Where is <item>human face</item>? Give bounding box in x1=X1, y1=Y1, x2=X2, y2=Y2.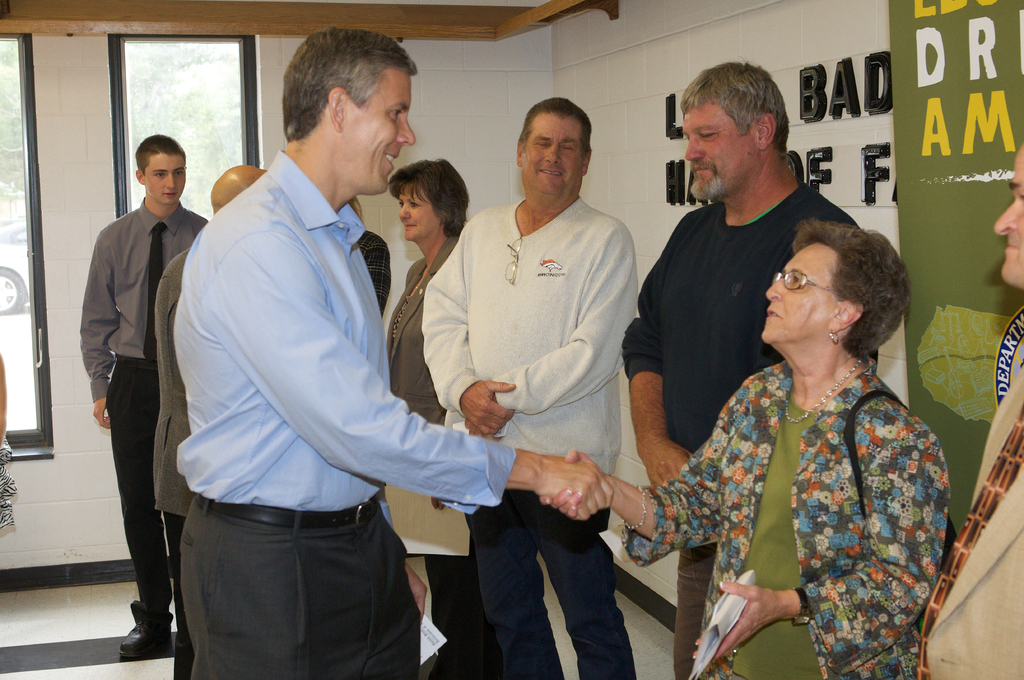
x1=990, y1=145, x2=1023, y2=290.
